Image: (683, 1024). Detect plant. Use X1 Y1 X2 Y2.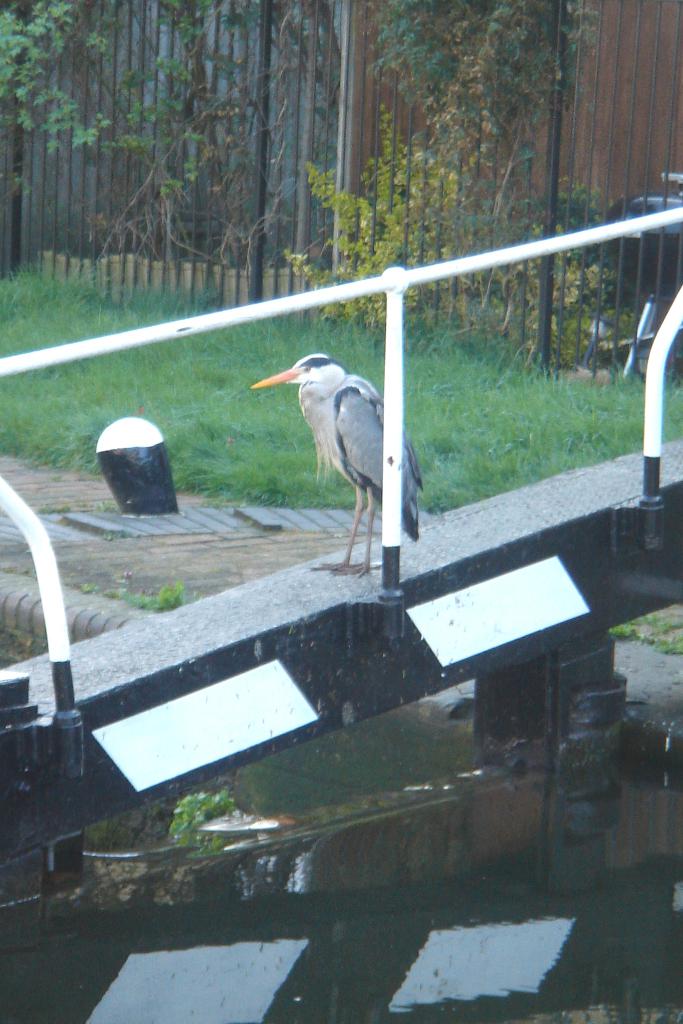
166 778 255 839.
